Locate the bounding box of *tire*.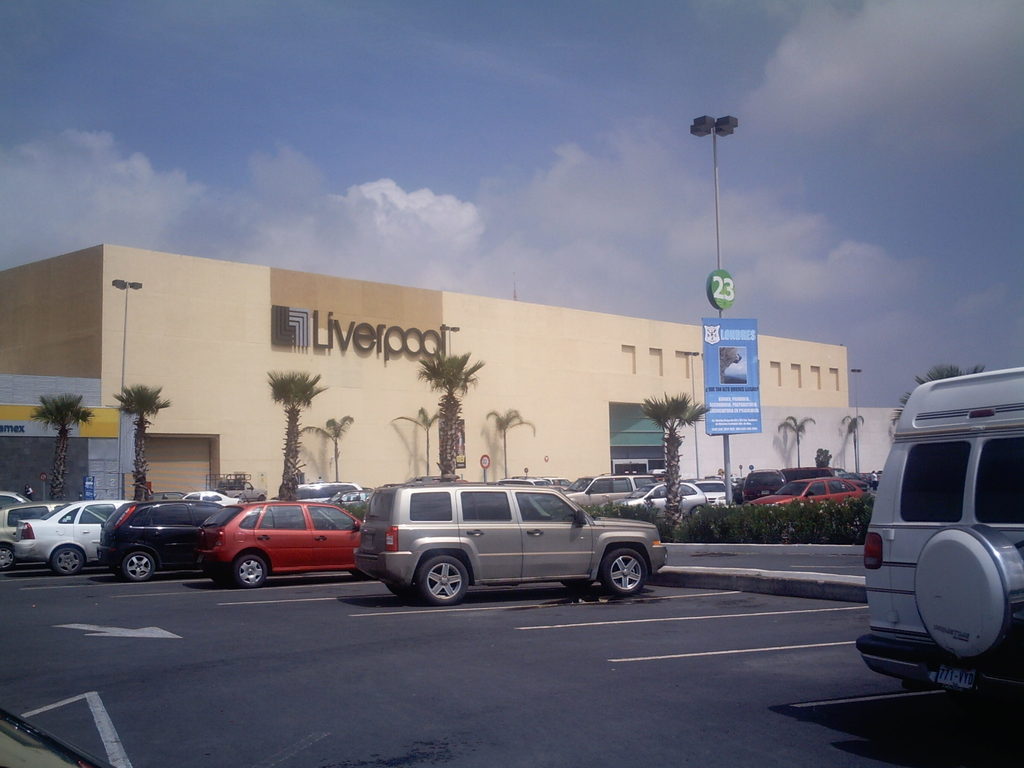
Bounding box: Rect(0, 545, 15, 572).
